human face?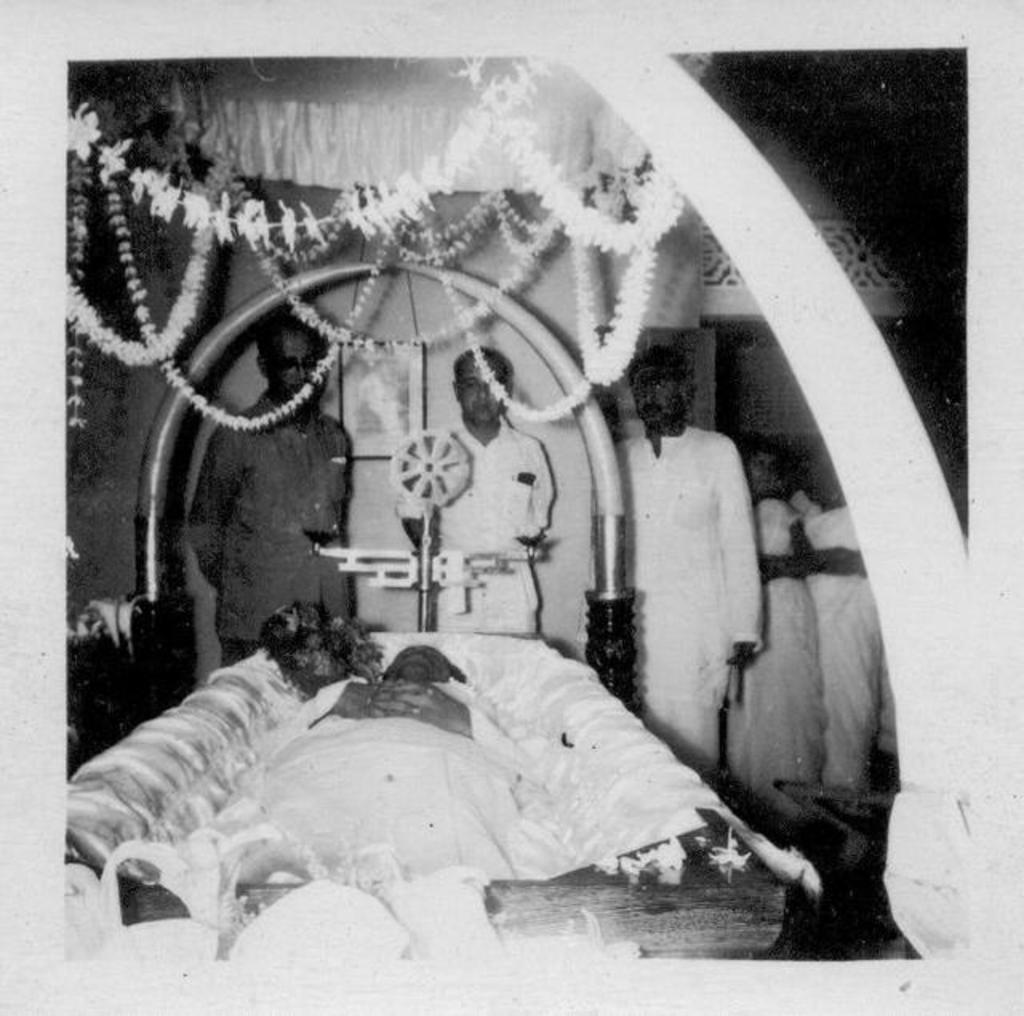
[387,643,453,675]
